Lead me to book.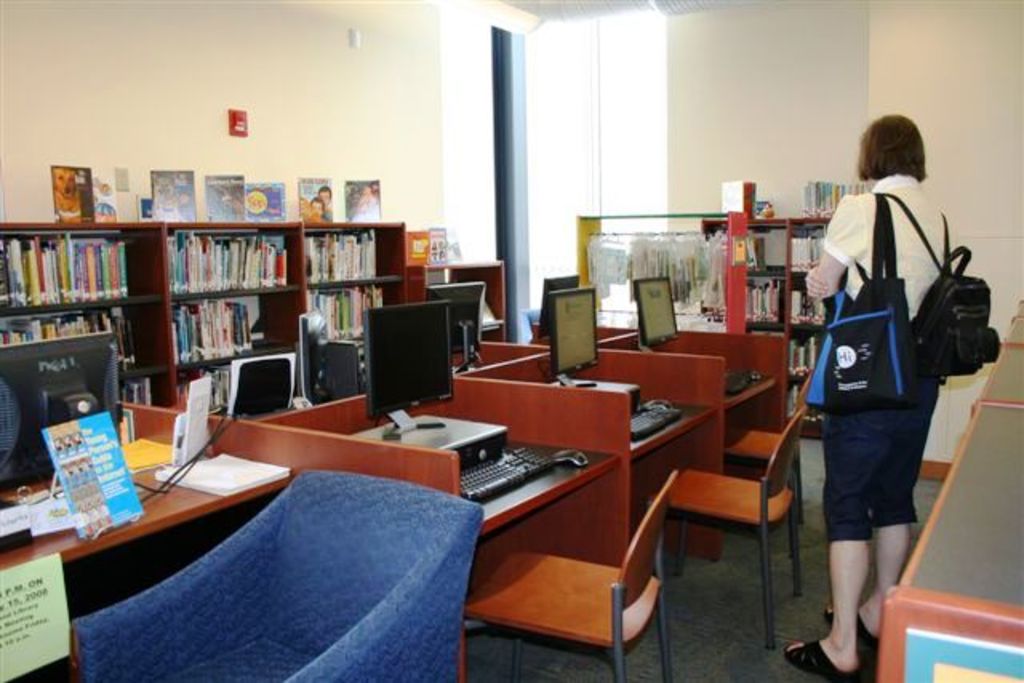
Lead to [x1=149, y1=165, x2=190, y2=222].
